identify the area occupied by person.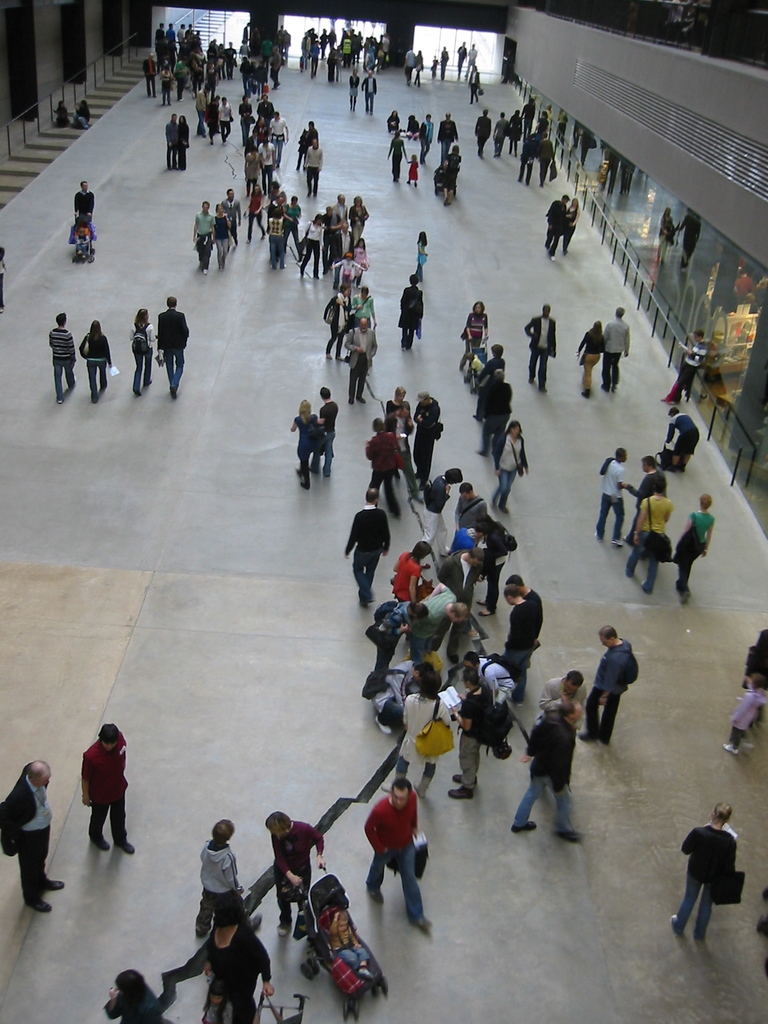
Area: (x1=367, y1=781, x2=430, y2=944).
